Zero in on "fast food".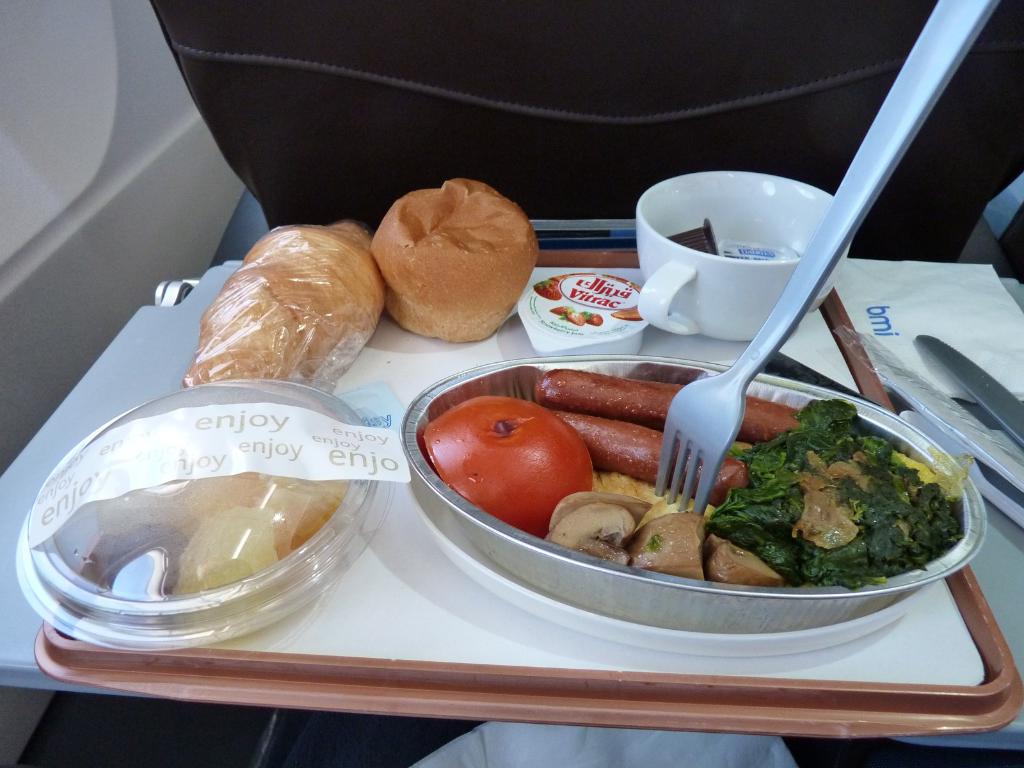
Zeroed in: [x1=86, y1=390, x2=362, y2=609].
